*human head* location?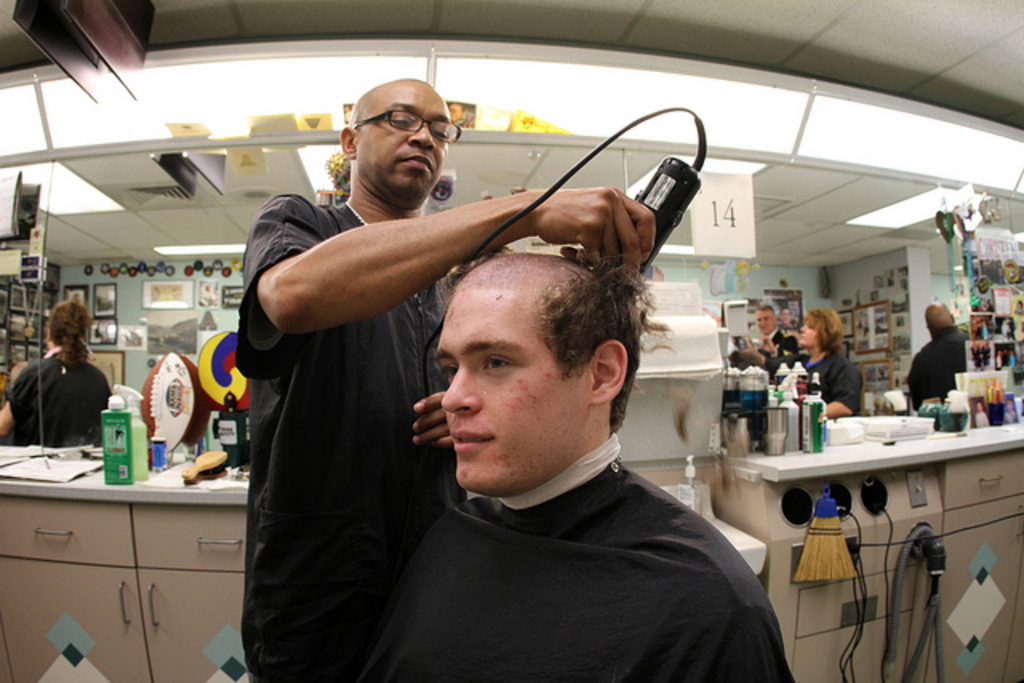
rect(430, 251, 670, 497)
